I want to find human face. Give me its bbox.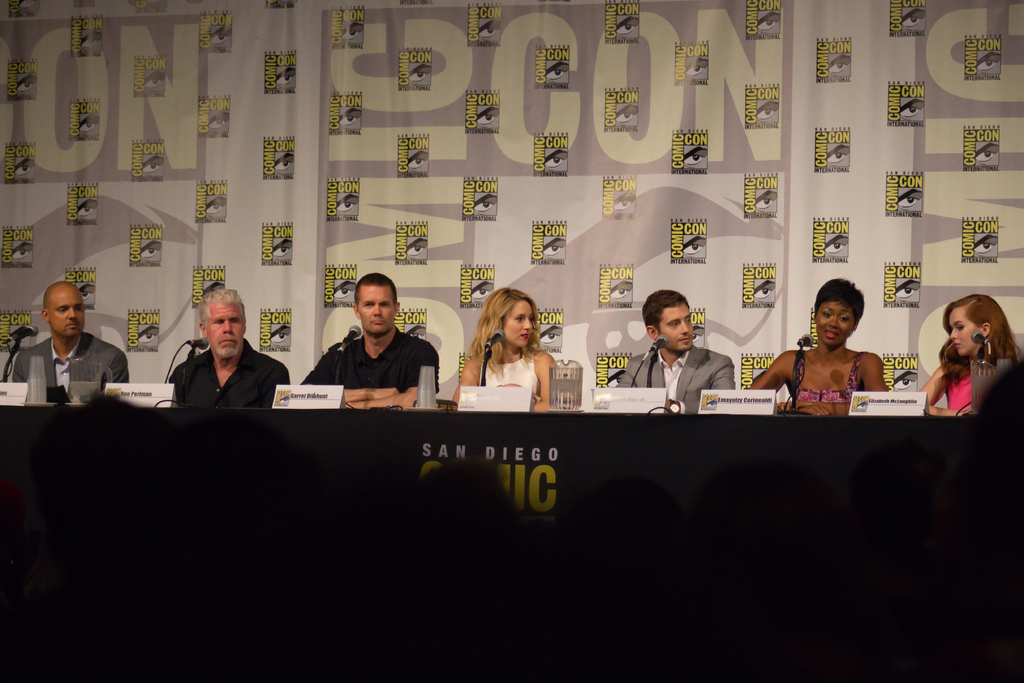
948, 308, 979, 357.
